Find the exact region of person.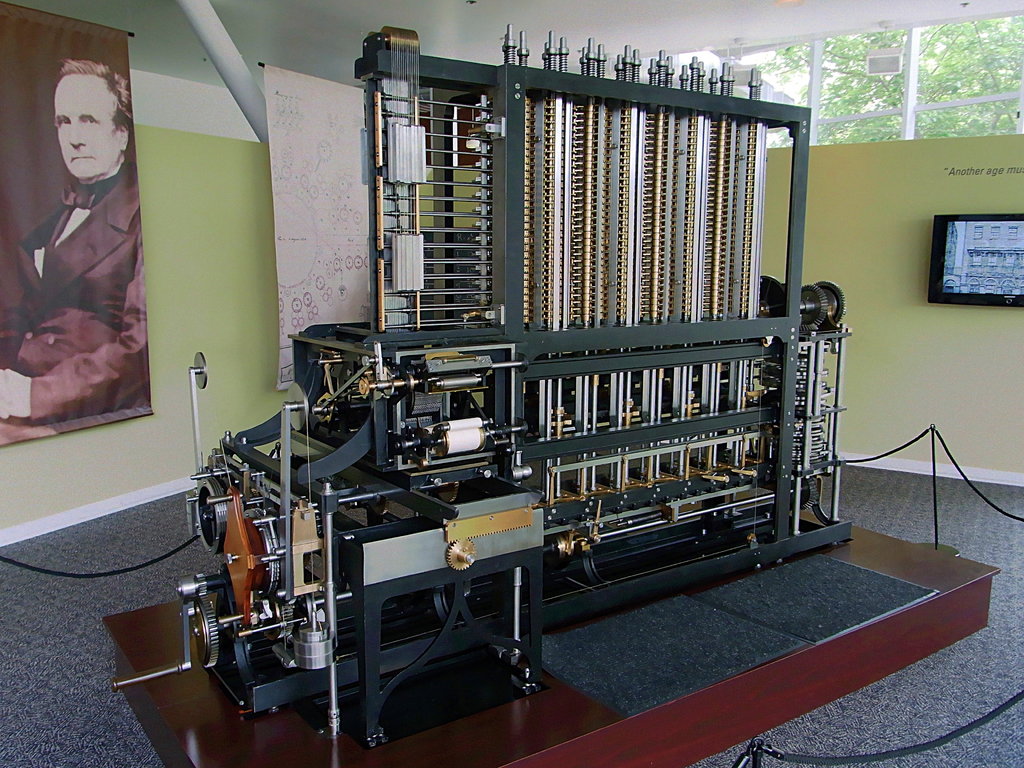
Exact region: [left=11, top=56, right=155, bottom=444].
